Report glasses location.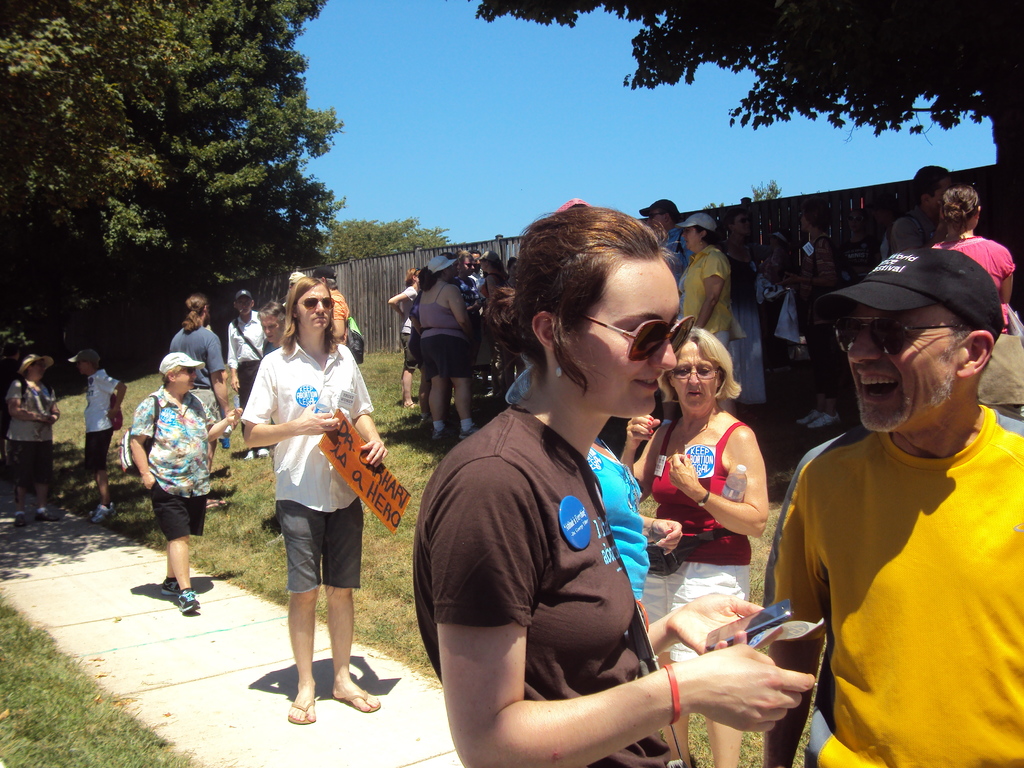
Report: BBox(832, 312, 980, 362).
